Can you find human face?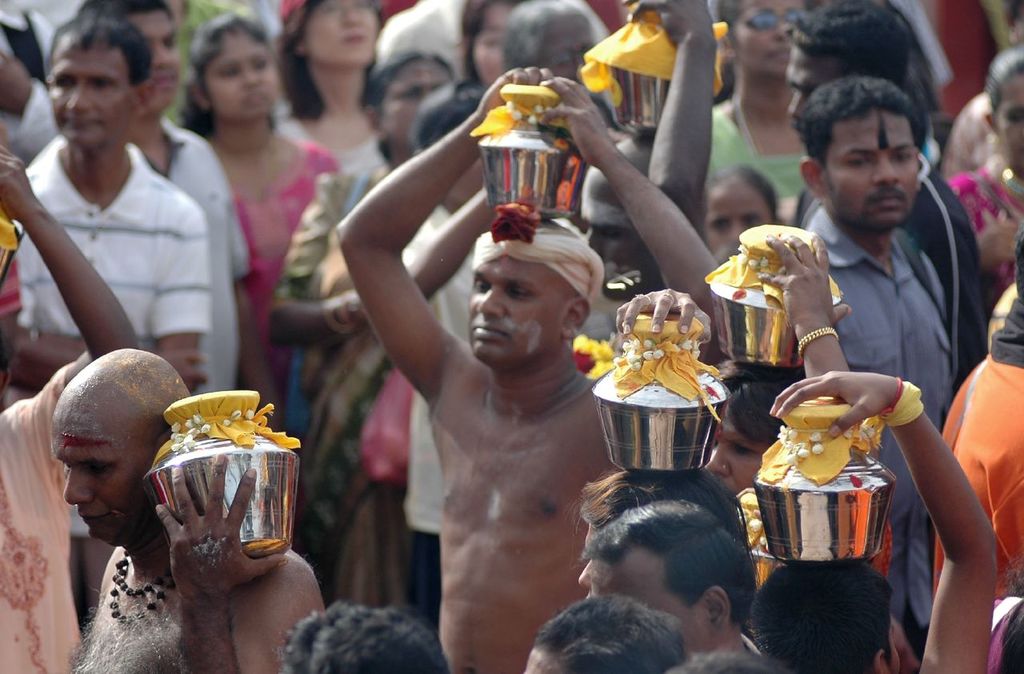
Yes, bounding box: pyautogui.locateOnScreen(470, 243, 575, 368).
